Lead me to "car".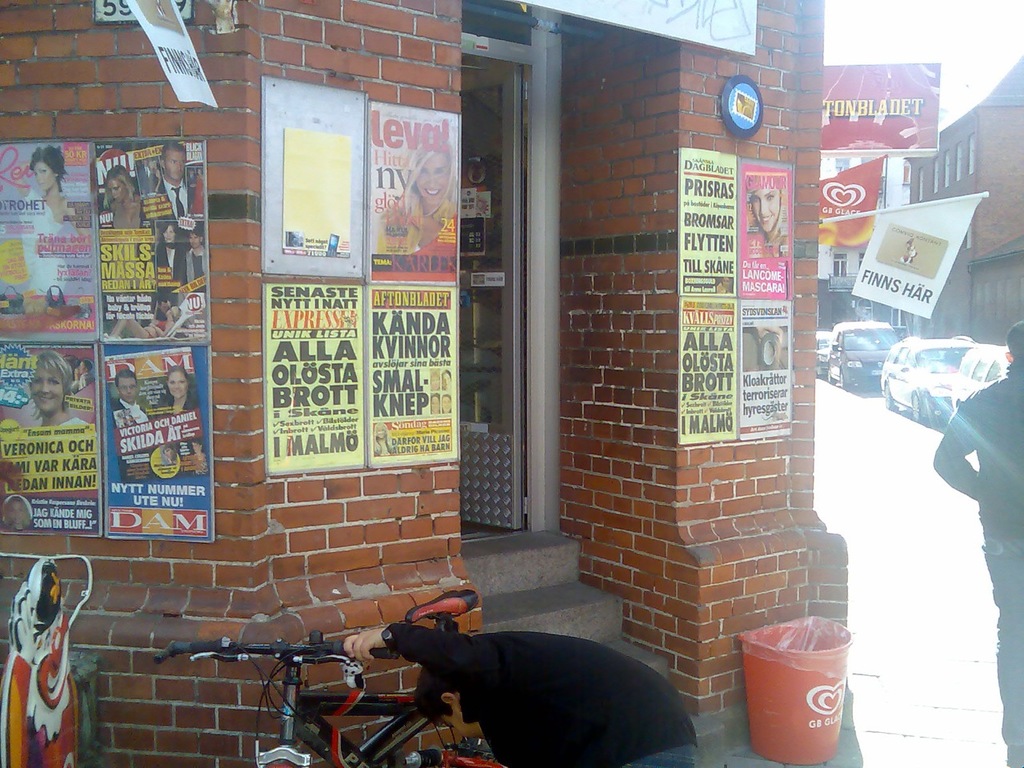
Lead to box(951, 346, 1020, 410).
